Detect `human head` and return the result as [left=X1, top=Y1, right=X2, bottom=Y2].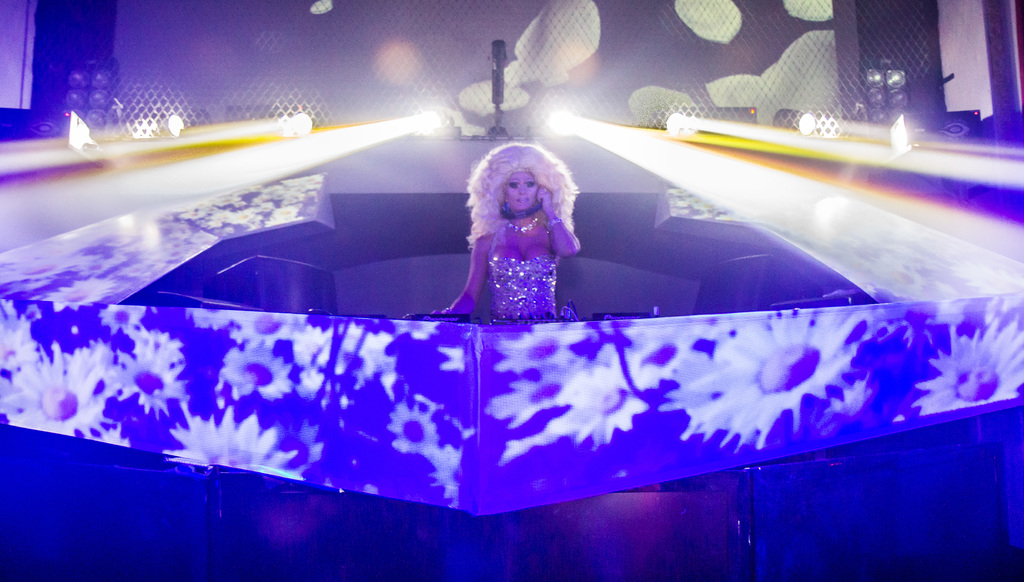
[left=465, top=147, right=577, bottom=248].
